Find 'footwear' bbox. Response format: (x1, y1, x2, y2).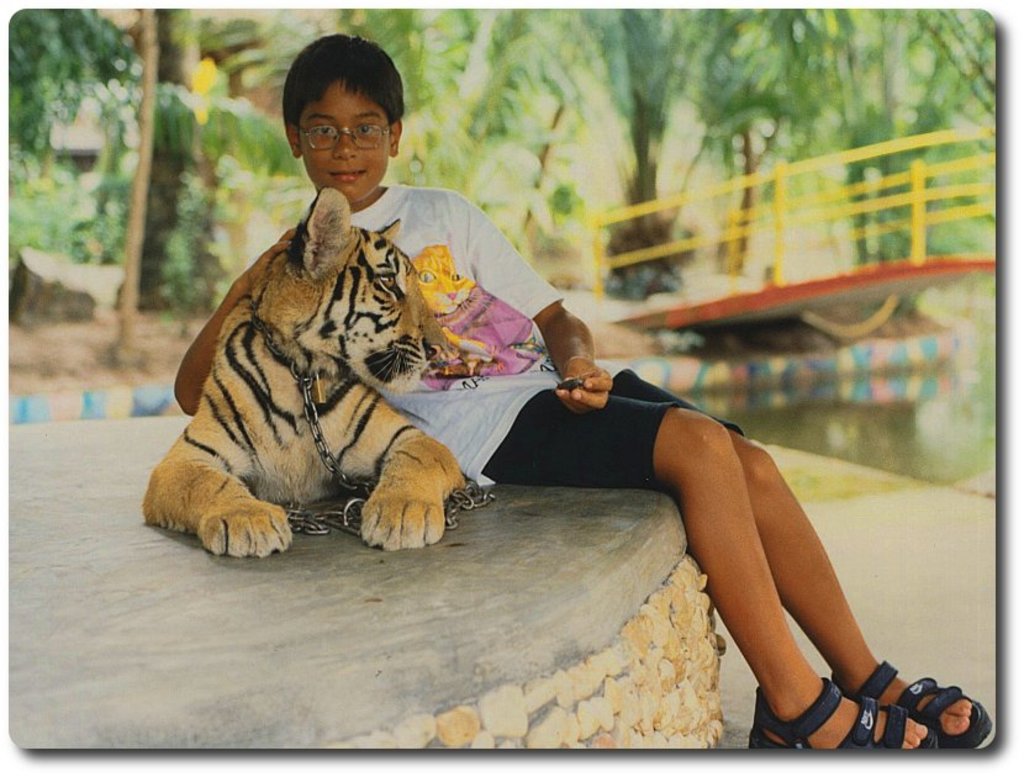
(823, 662, 988, 752).
